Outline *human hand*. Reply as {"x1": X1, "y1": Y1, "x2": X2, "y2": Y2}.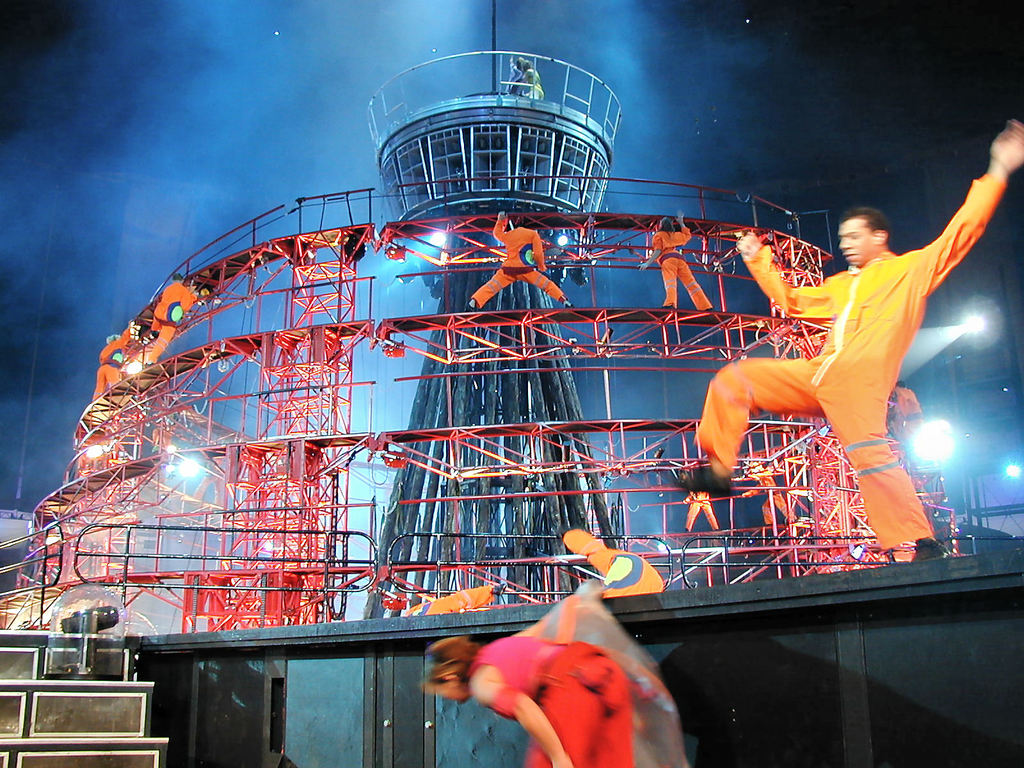
{"x1": 540, "y1": 268, "x2": 550, "y2": 278}.
